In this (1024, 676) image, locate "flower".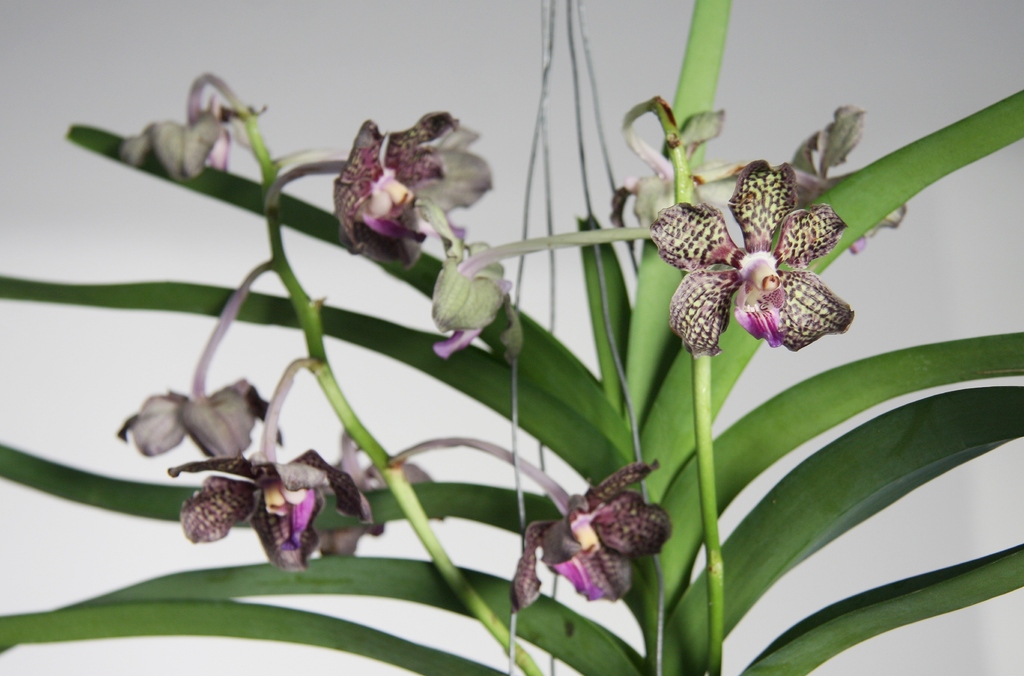
Bounding box: <region>308, 433, 469, 563</region>.
